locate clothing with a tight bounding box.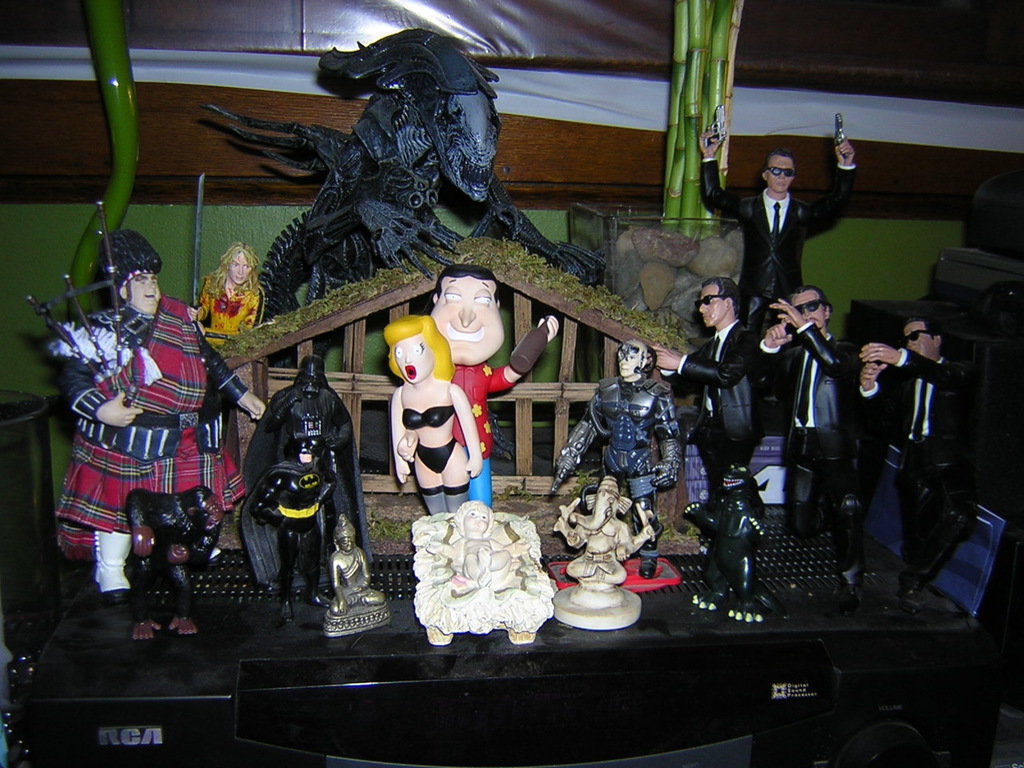
198,278,254,342.
